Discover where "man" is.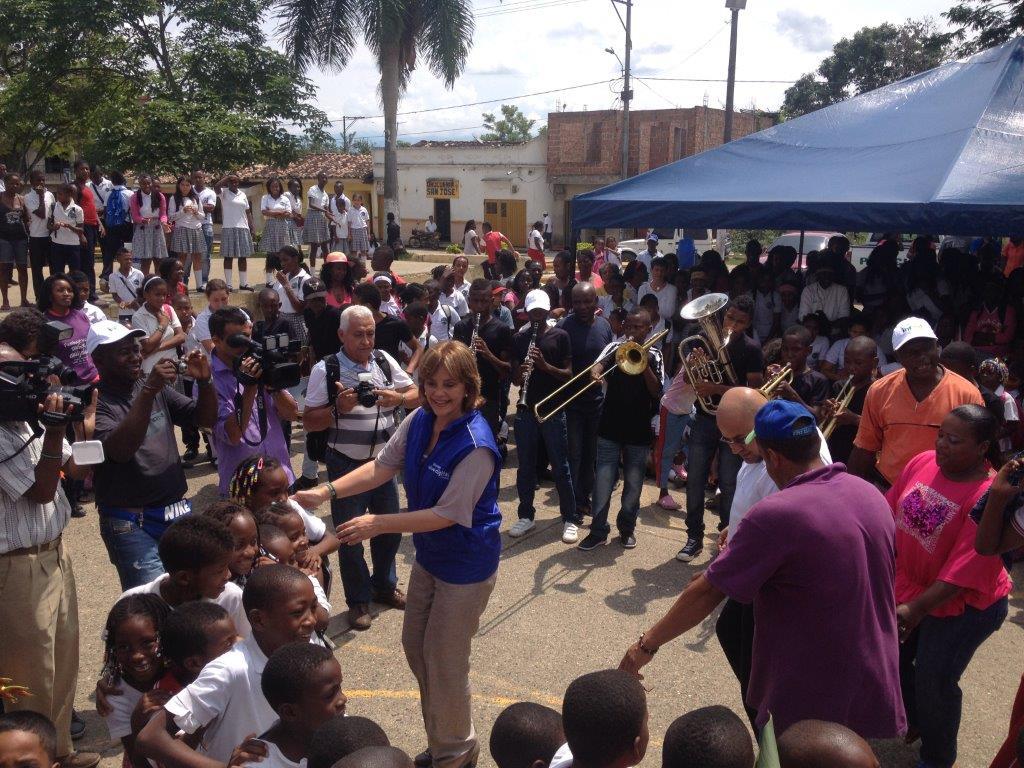
Discovered at 667,381,923,754.
